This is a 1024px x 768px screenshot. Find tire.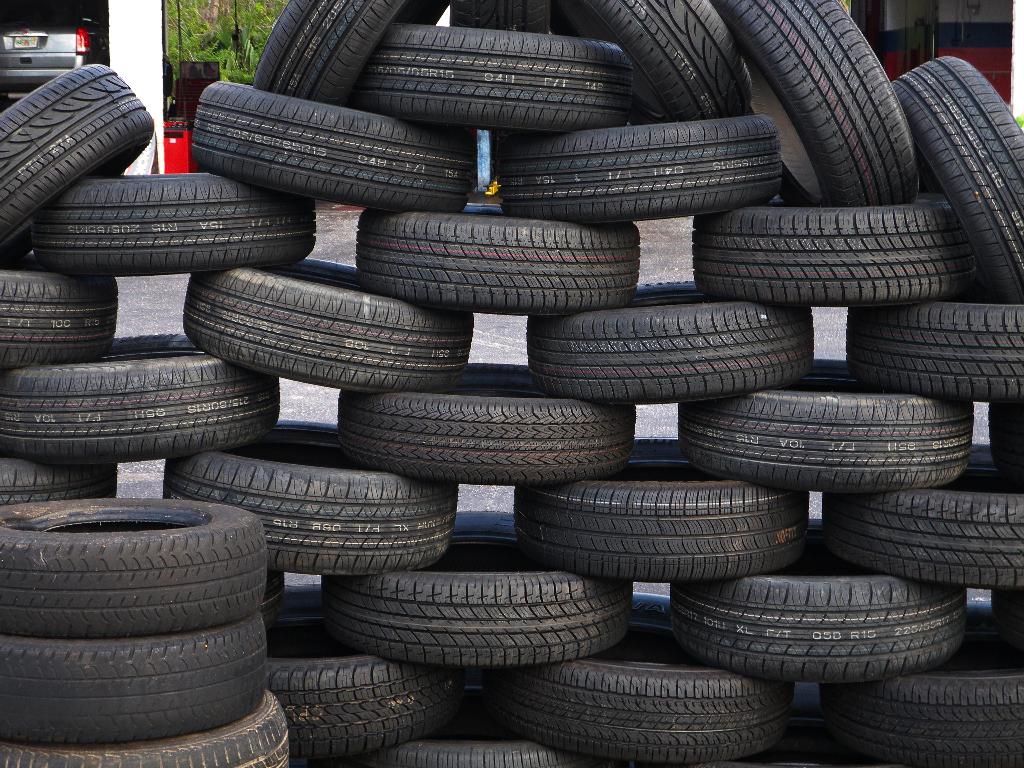
Bounding box: x1=287, y1=758, x2=379, y2=767.
